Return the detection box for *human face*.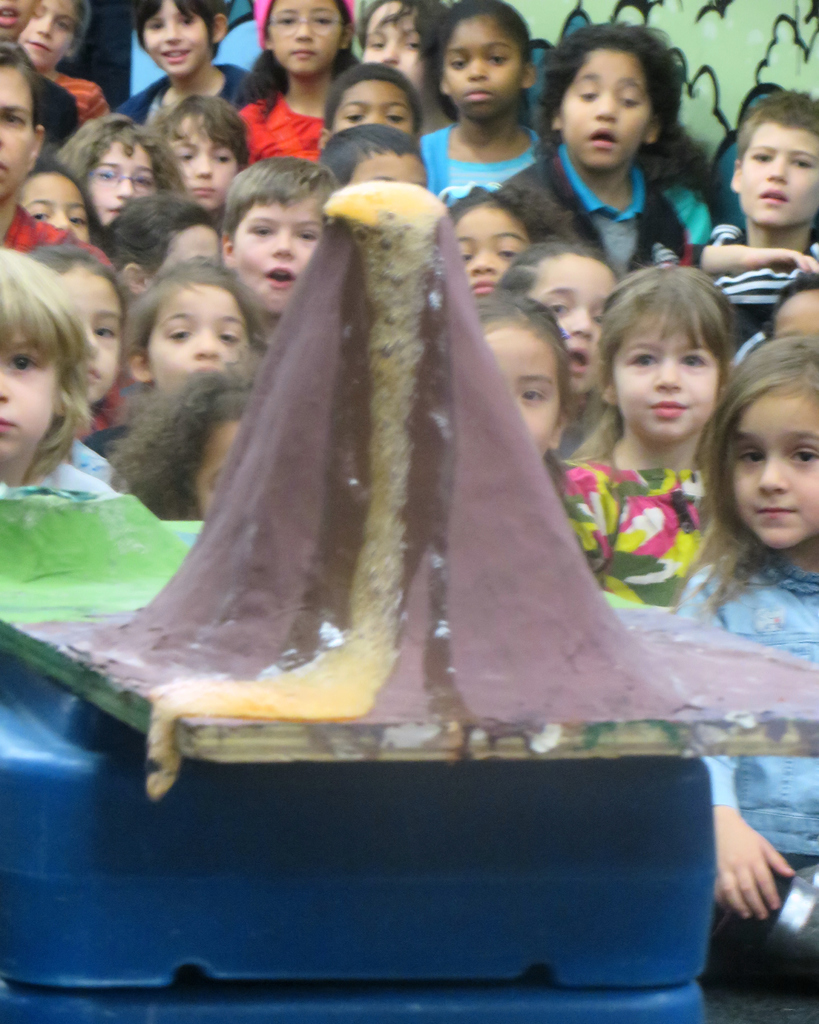
x1=533, y1=255, x2=624, y2=391.
